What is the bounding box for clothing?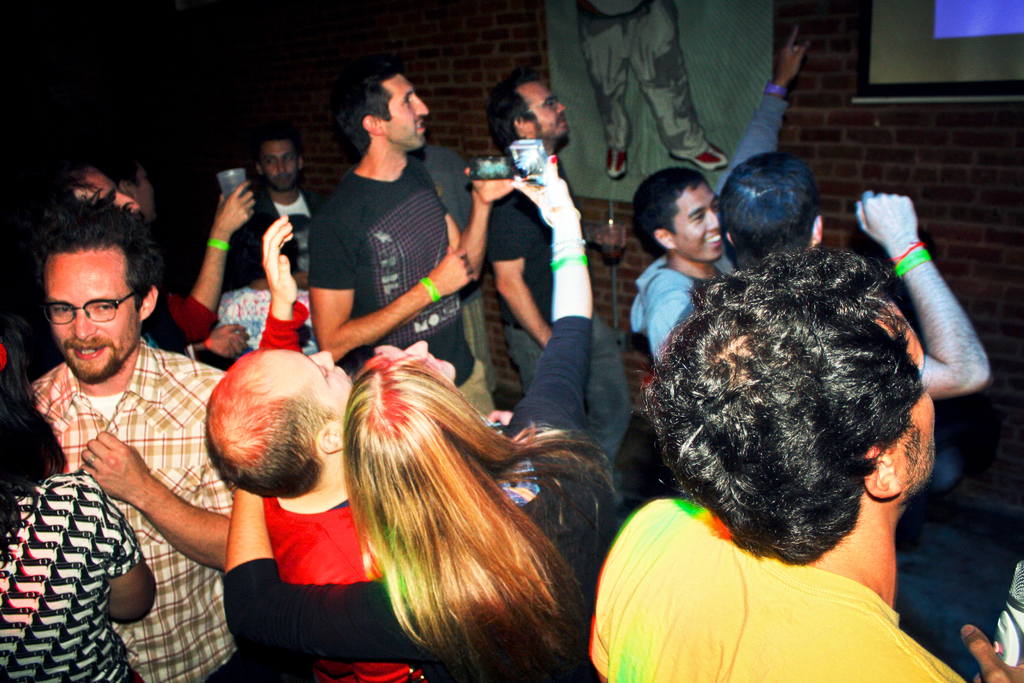
(160, 284, 215, 348).
